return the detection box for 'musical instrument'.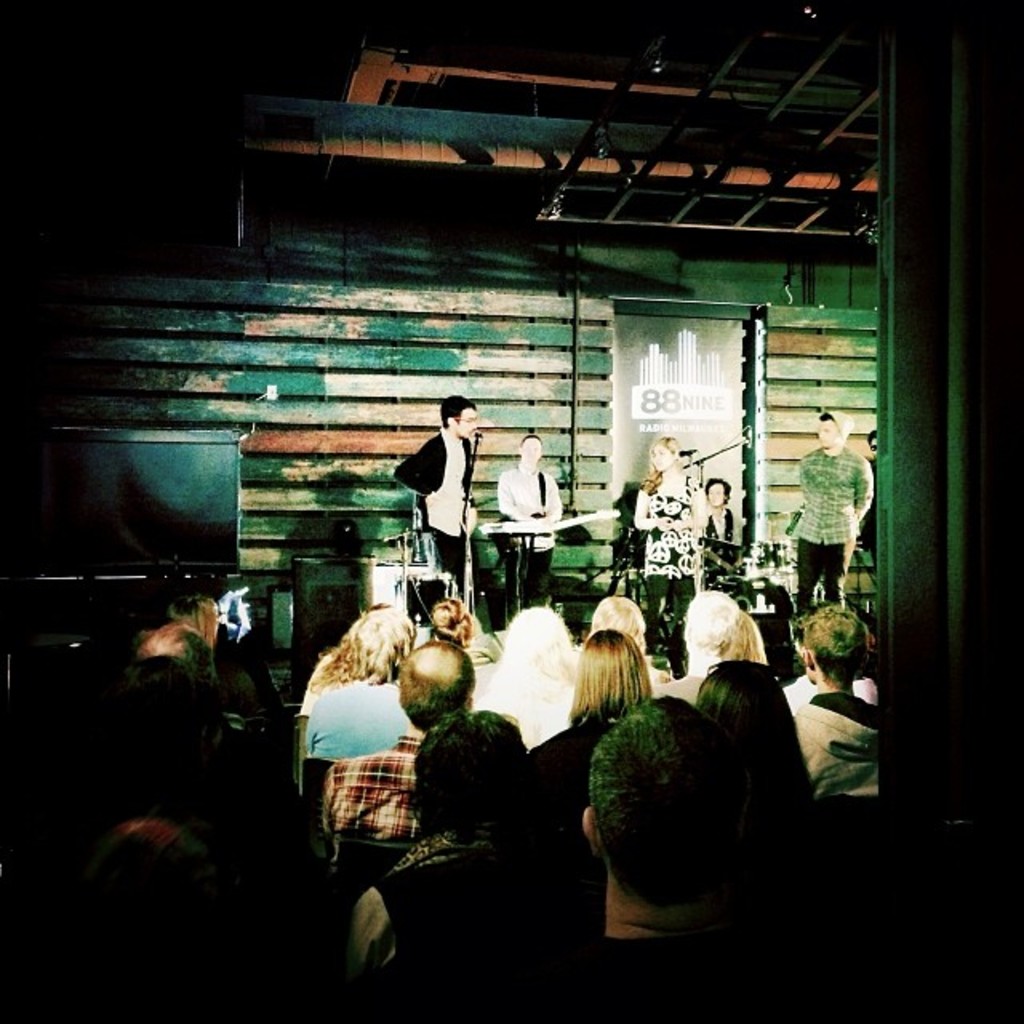
BBox(512, 506, 622, 552).
